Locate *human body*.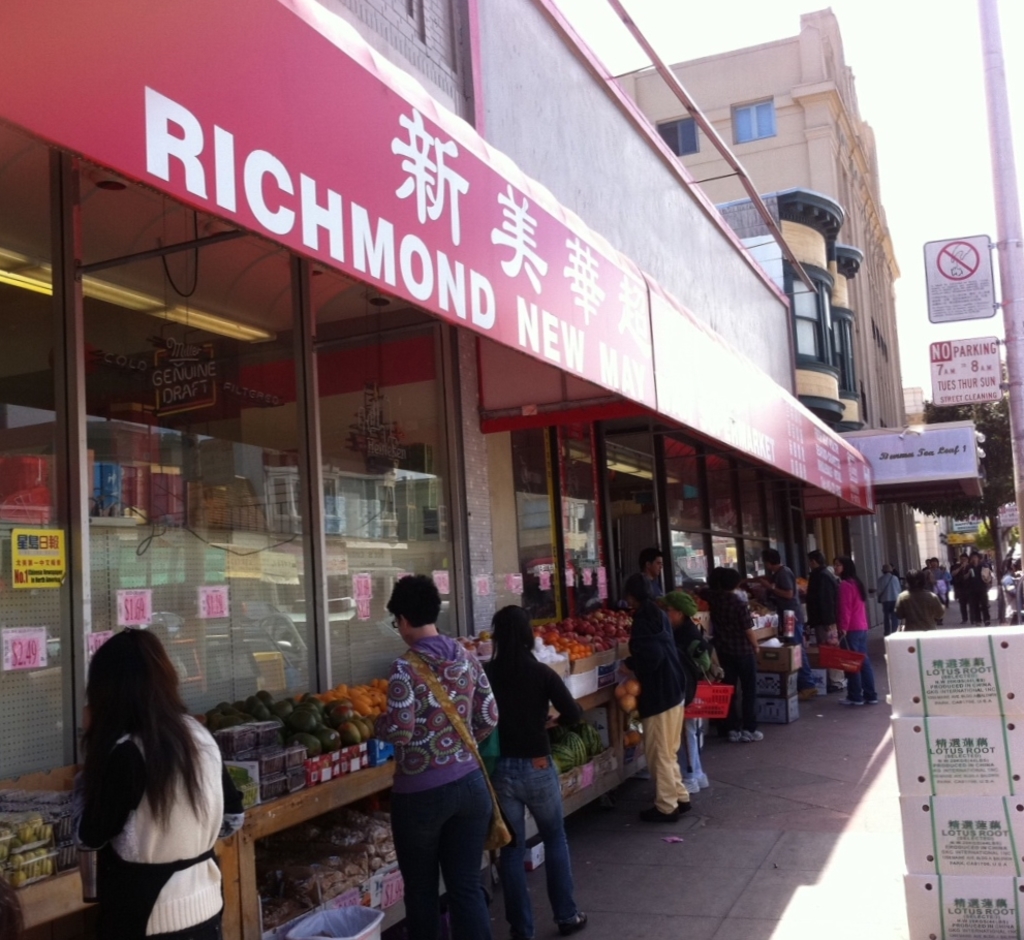
Bounding box: crop(840, 576, 873, 709).
